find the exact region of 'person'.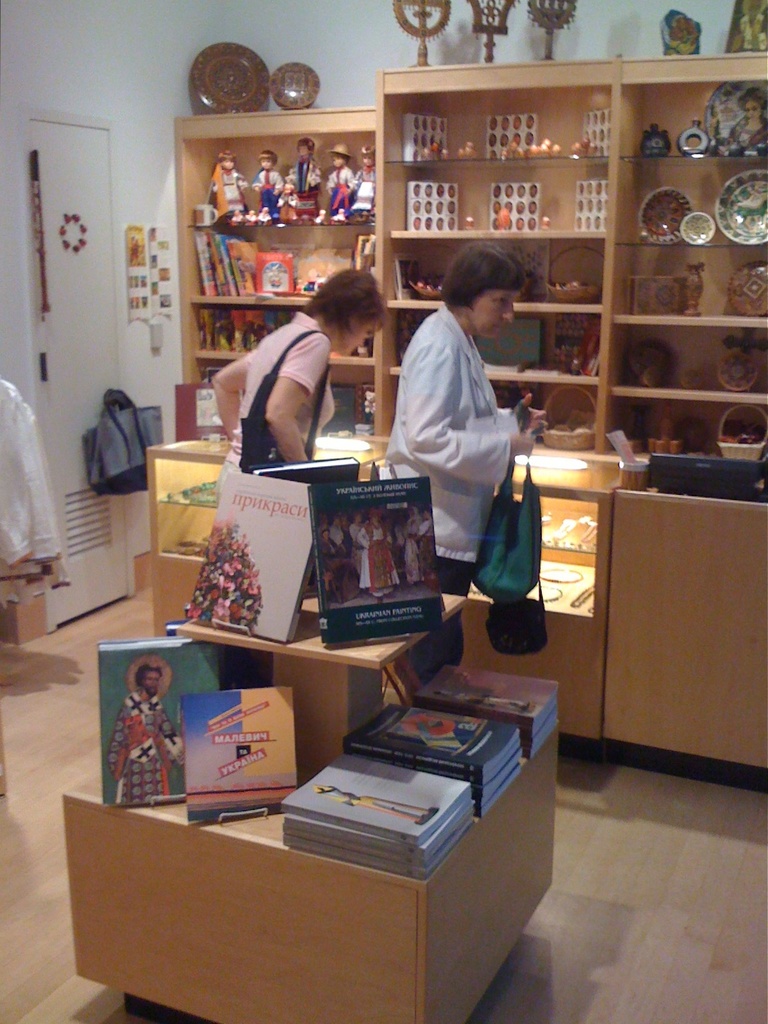
Exact region: 384/229/542/651.
